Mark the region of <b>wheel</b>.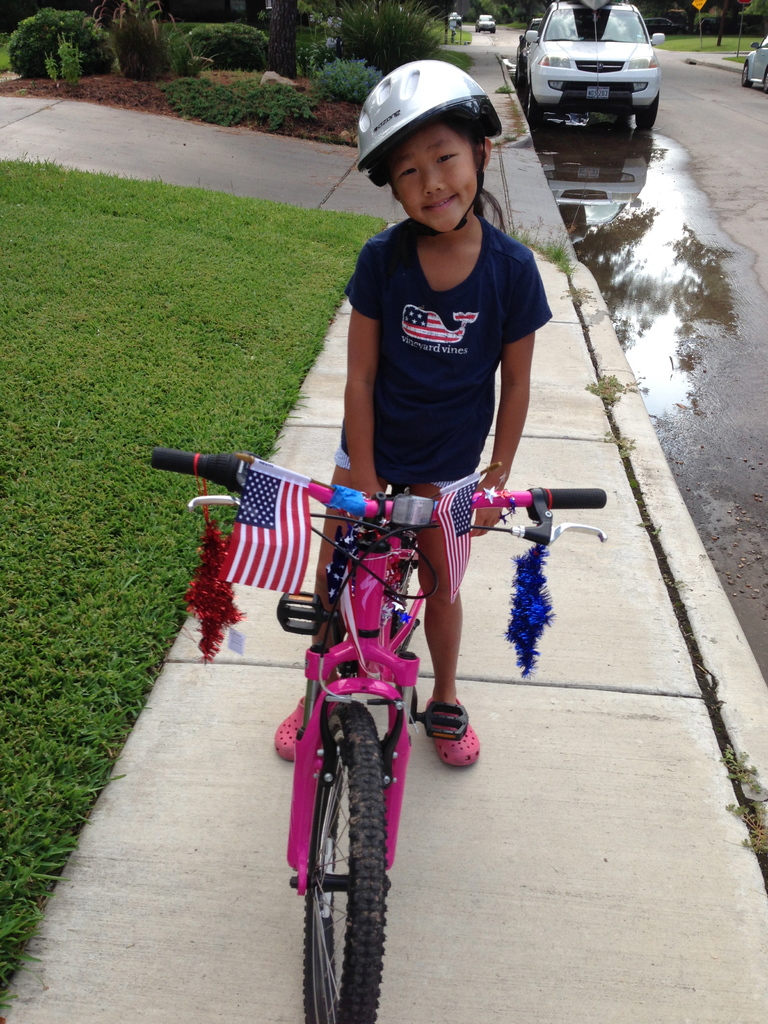
Region: pyautogui.locateOnScreen(525, 83, 548, 128).
